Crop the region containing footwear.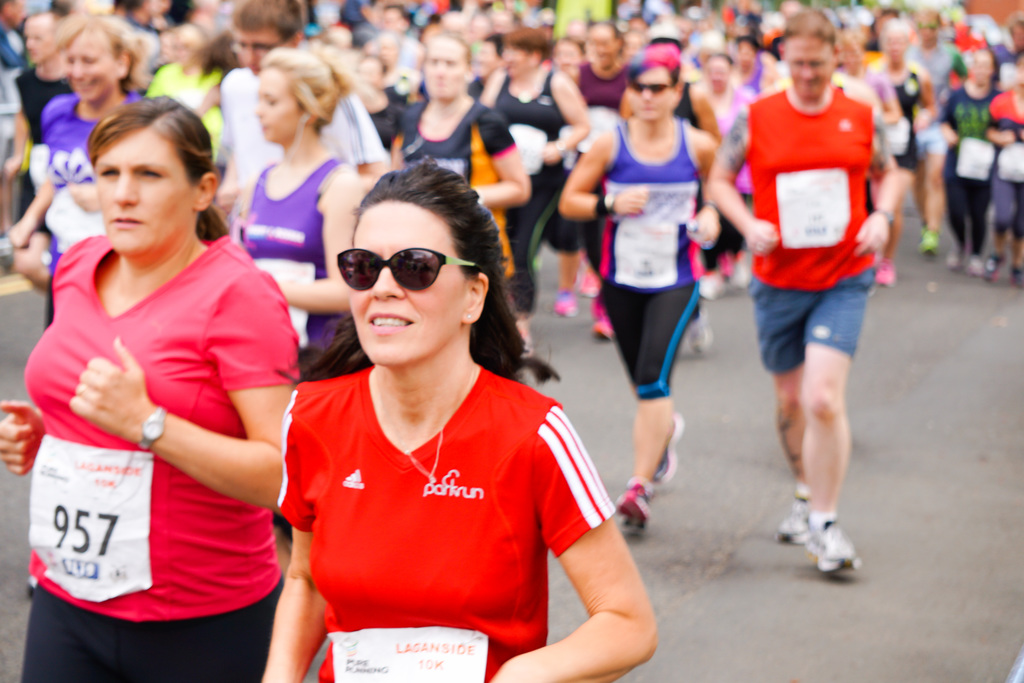
Crop region: BBox(774, 494, 804, 541).
